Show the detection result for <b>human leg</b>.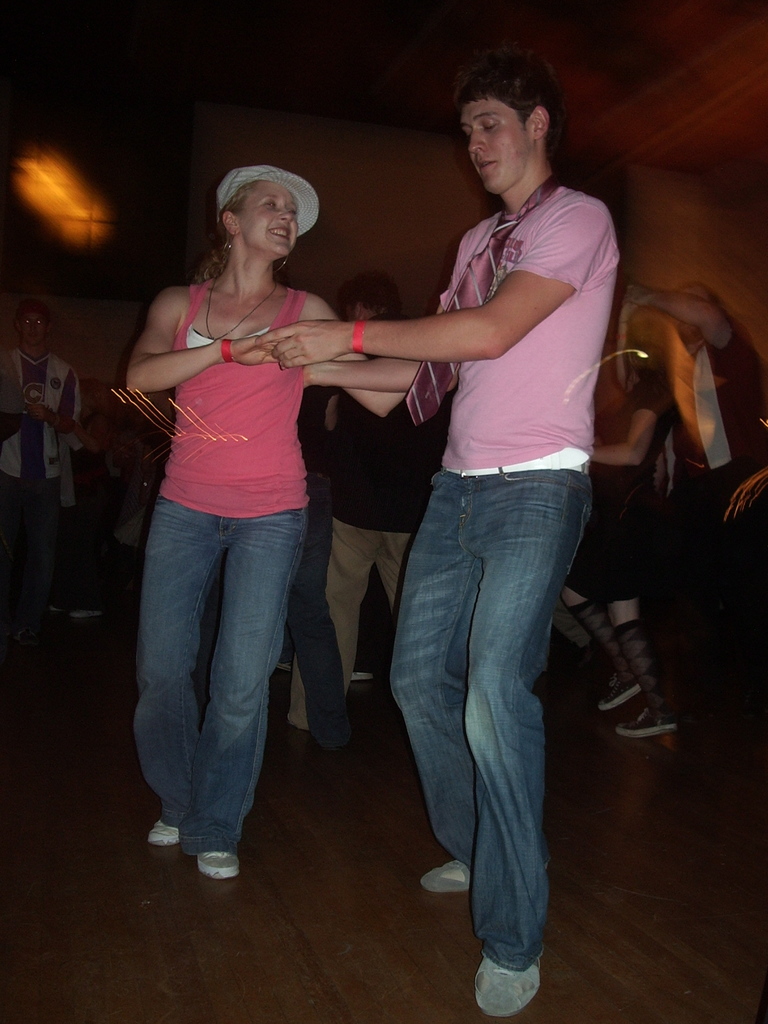
292, 531, 360, 738.
